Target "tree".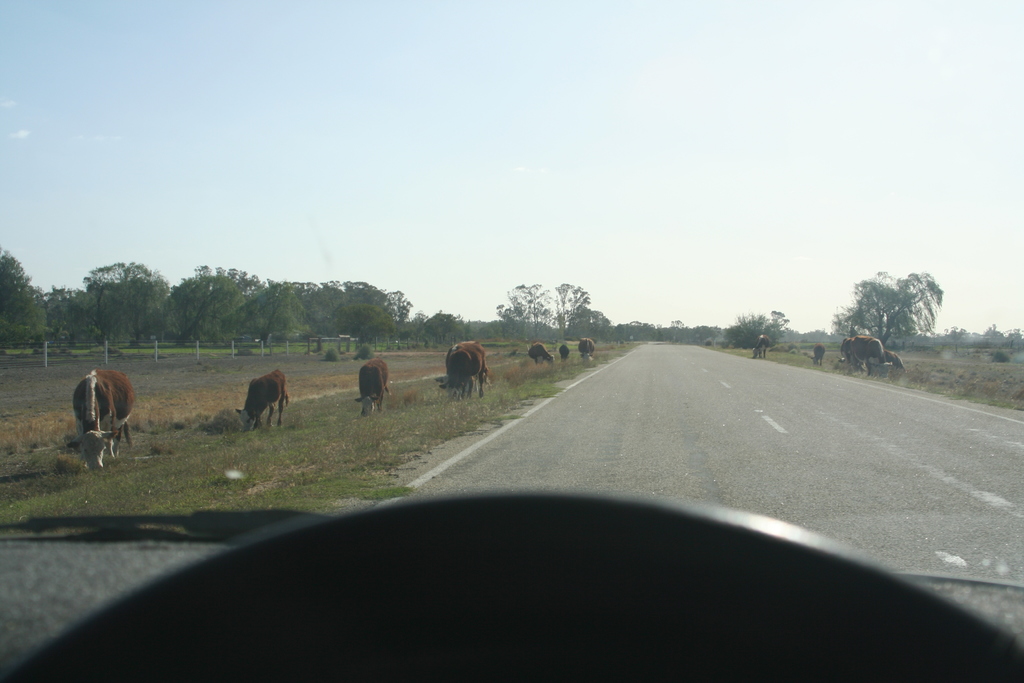
Target region: pyautogui.locateOnScreen(412, 309, 460, 347).
